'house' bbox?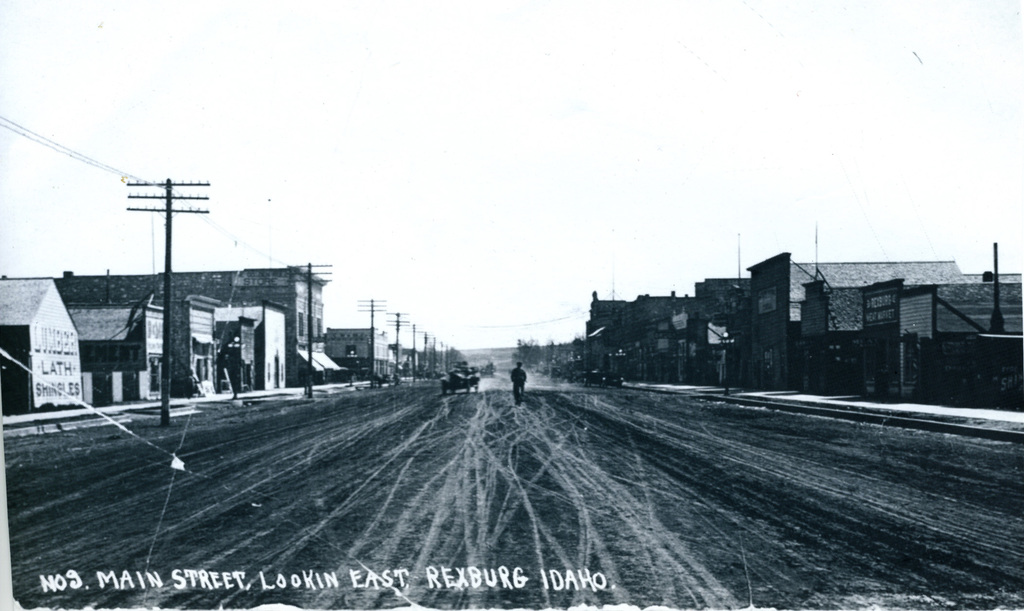
(522,336,591,383)
